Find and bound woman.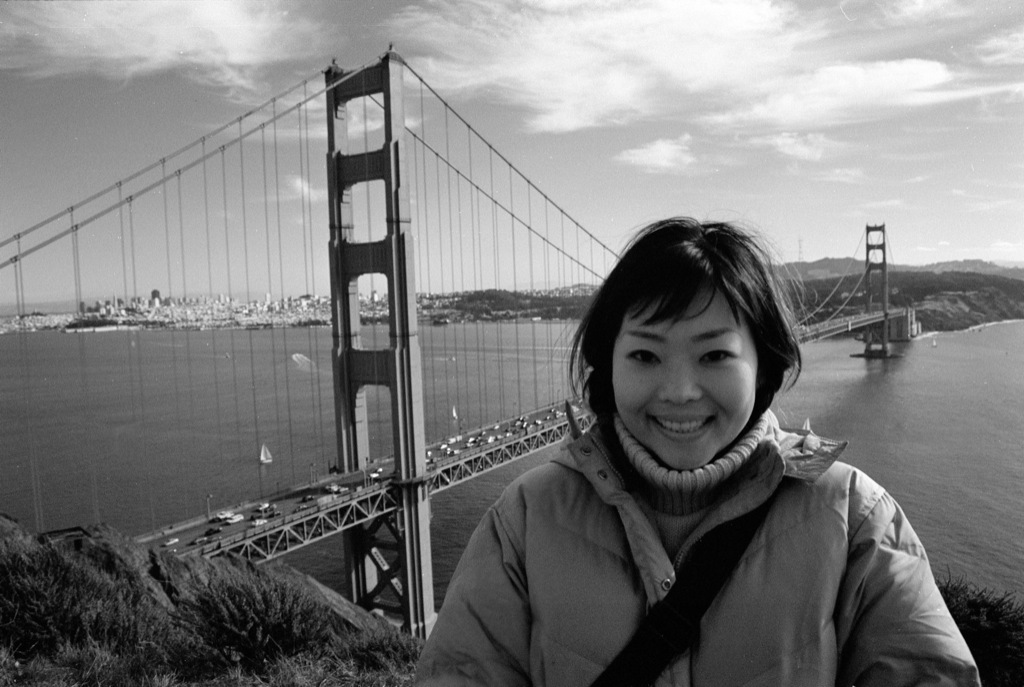
Bound: Rect(422, 205, 926, 686).
